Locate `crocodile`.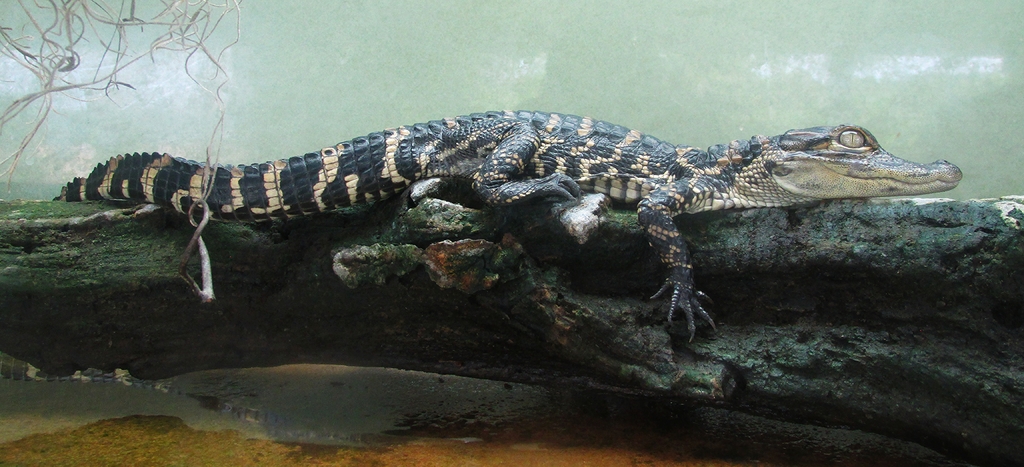
Bounding box: x1=52, y1=107, x2=963, y2=342.
